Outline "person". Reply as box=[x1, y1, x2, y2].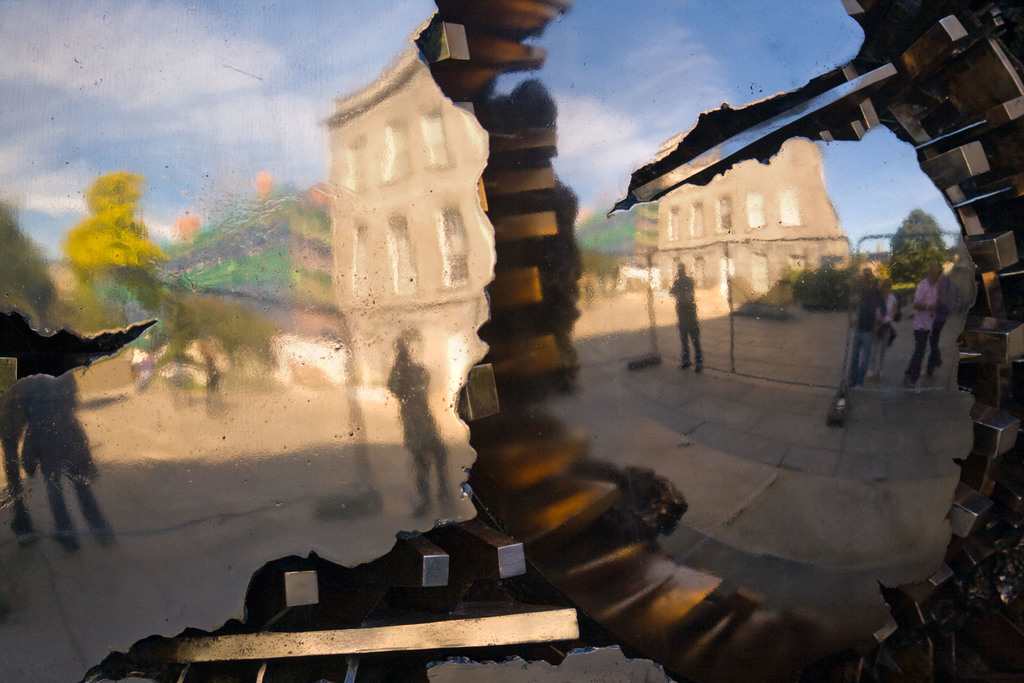
box=[851, 265, 886, 384].
